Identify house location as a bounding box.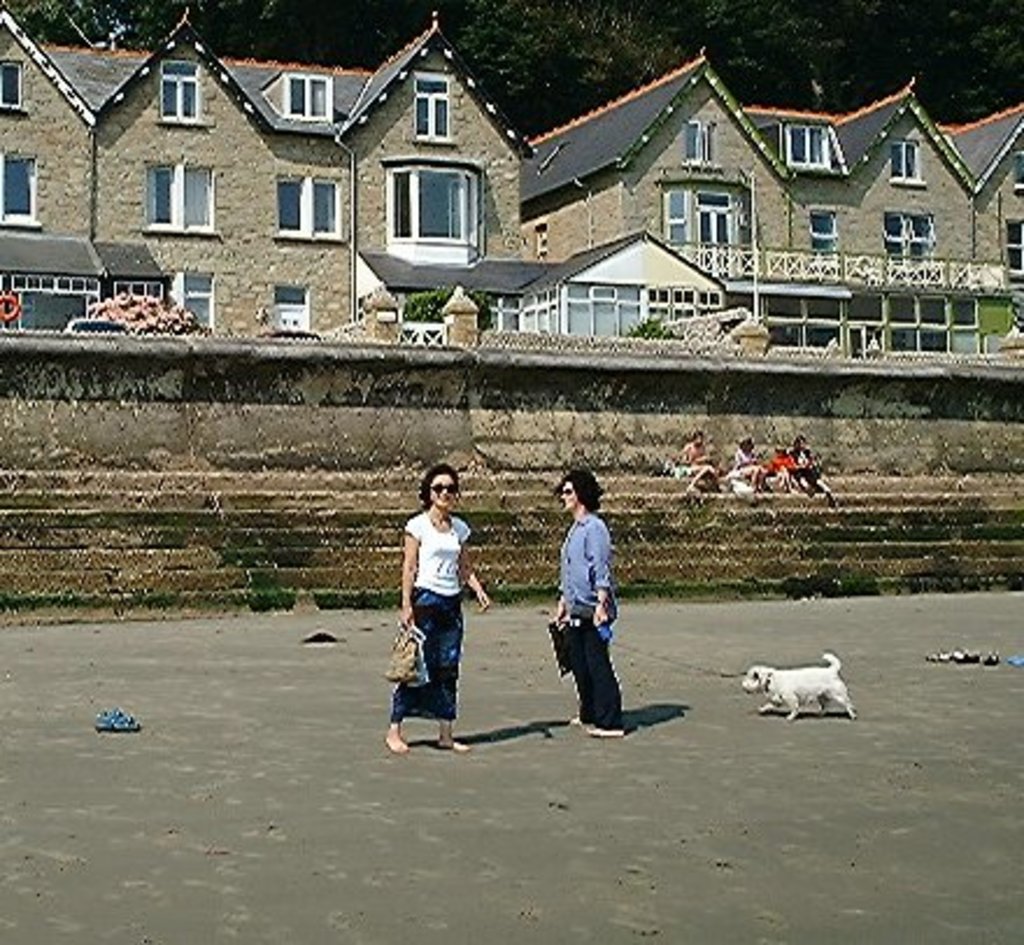
(x1=521, y1=44, x2=1022, y2=363).
